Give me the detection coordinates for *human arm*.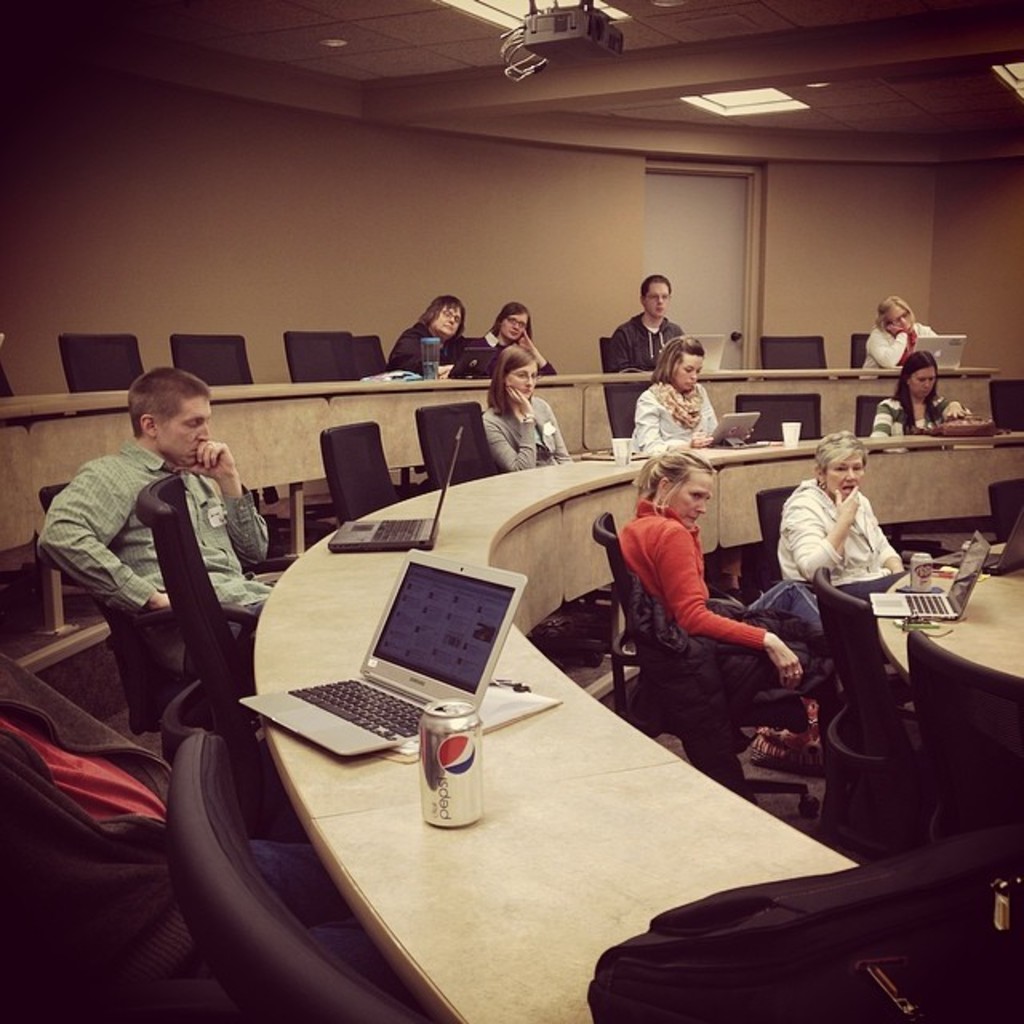
crop(867, 493, 920, 586).
